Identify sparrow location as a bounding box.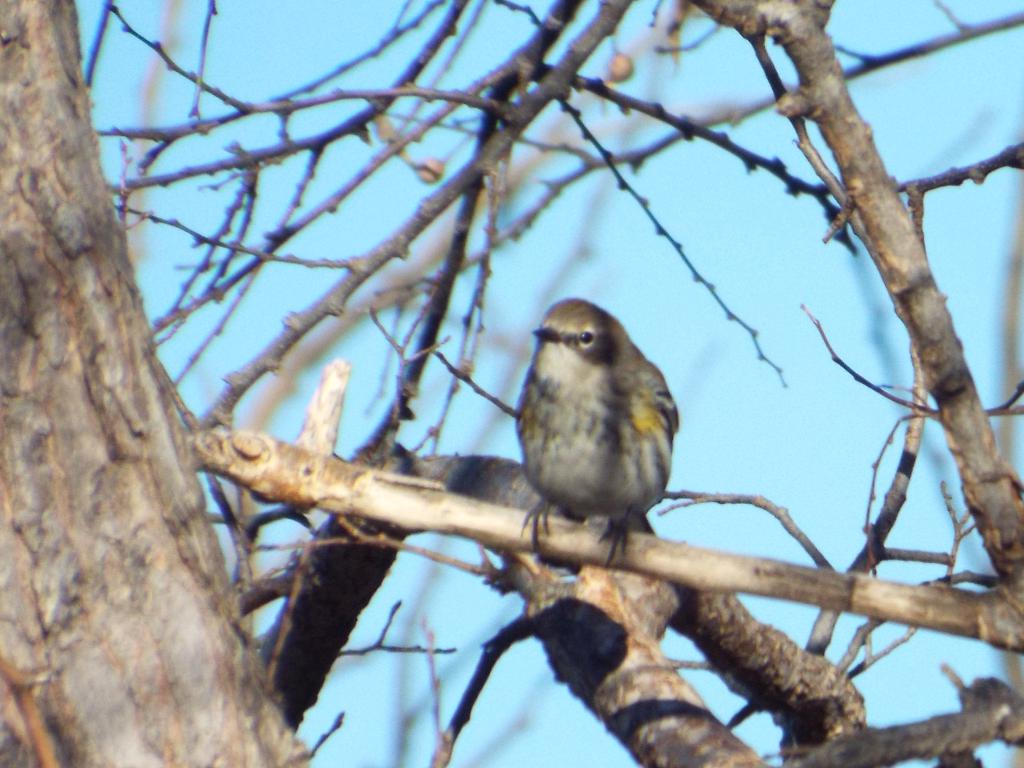
rect(514, 294, 680, 567).
